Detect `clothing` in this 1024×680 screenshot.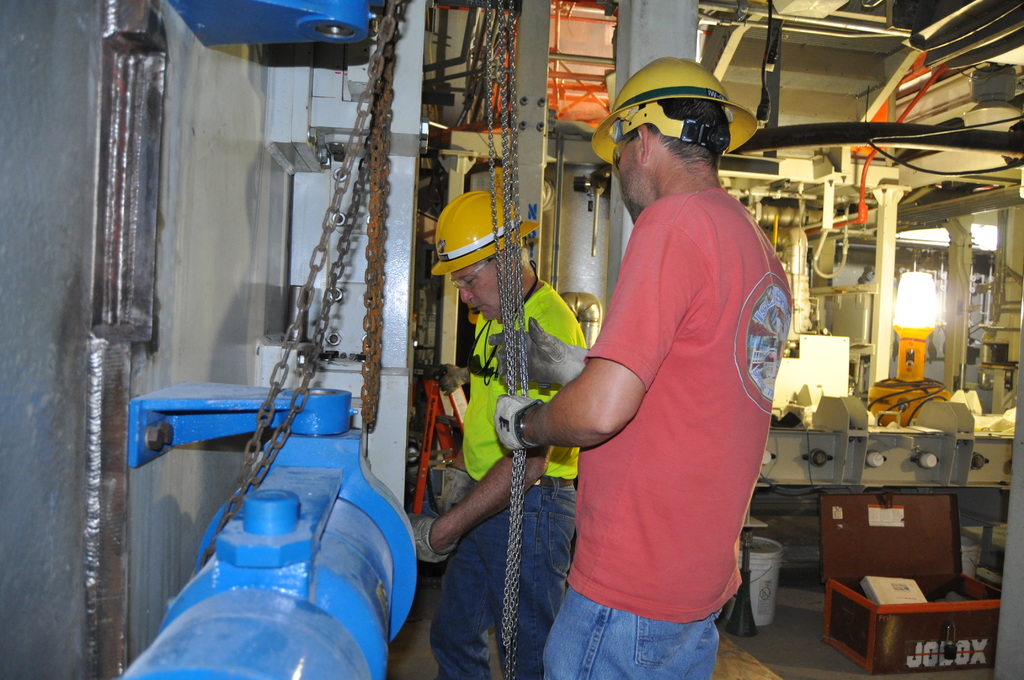
Detection: bbox=[428, 280, 587, 679].
